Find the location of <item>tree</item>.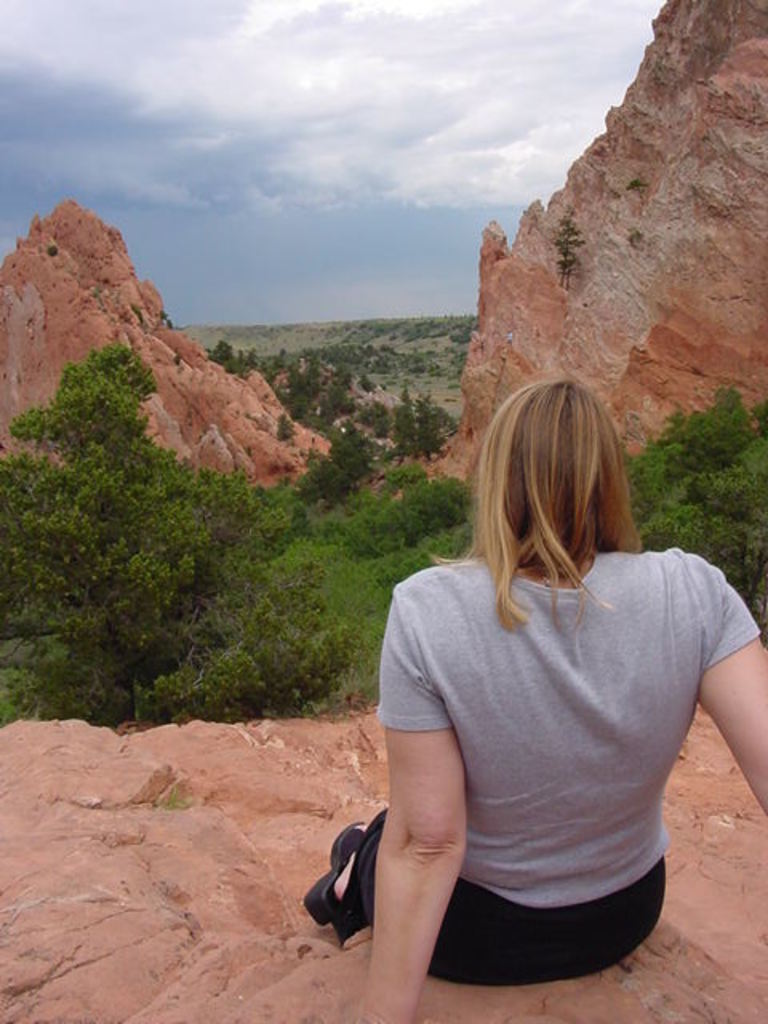
Location: (left=285, top=437, right=389, bottom=496).
